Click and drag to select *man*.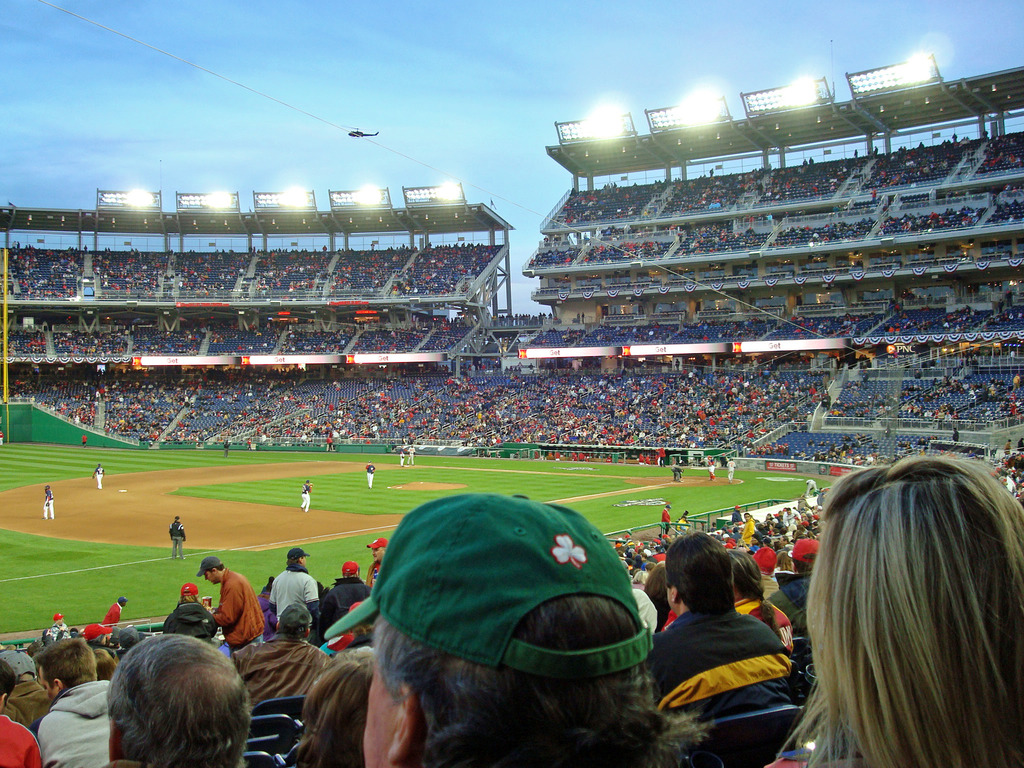
Selection: [left=47, top=609, right=70, bottom=642].
